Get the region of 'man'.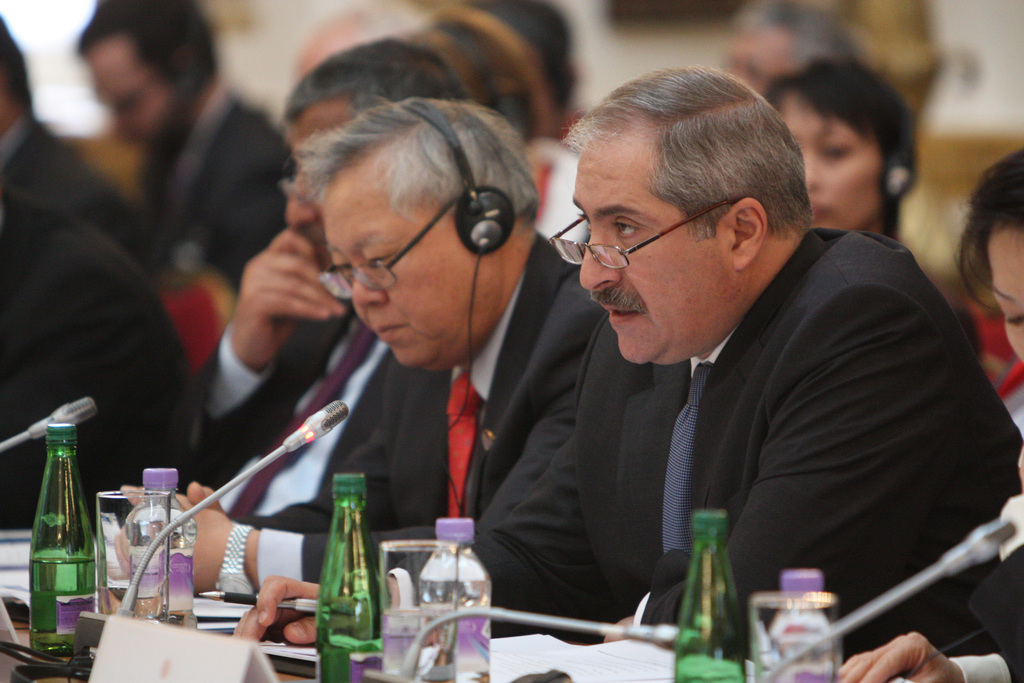
BBox(155, 37, 461, 498).
